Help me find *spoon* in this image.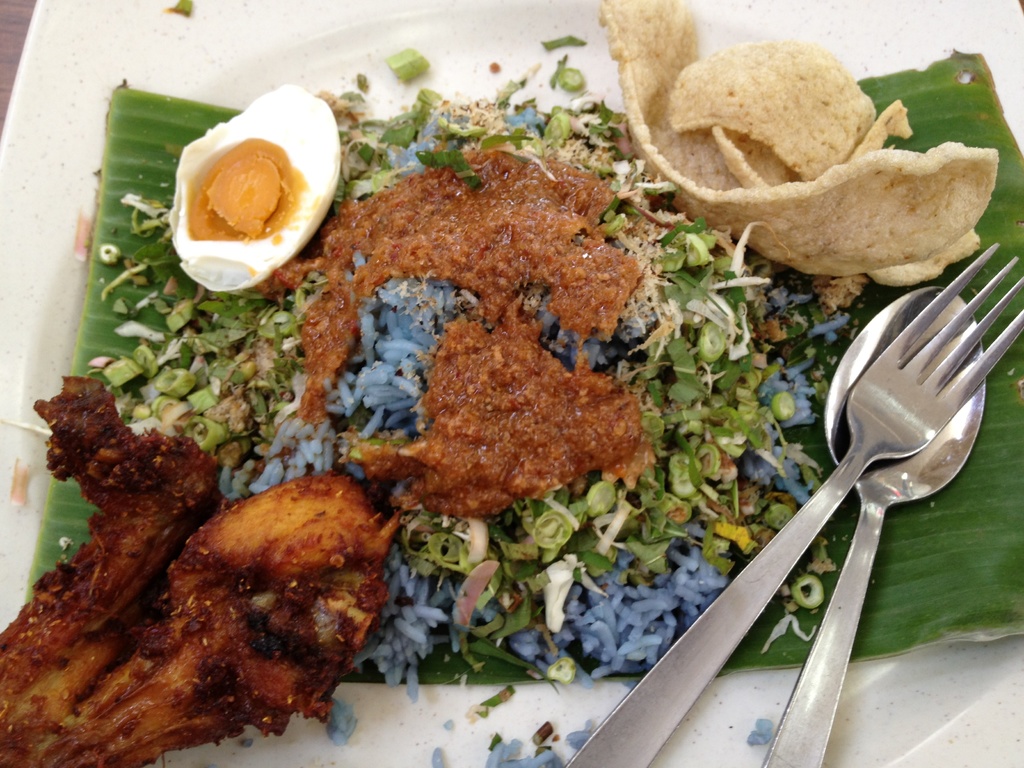
Found it: (x1=566, y1=241, x2=1023, y2=767).
